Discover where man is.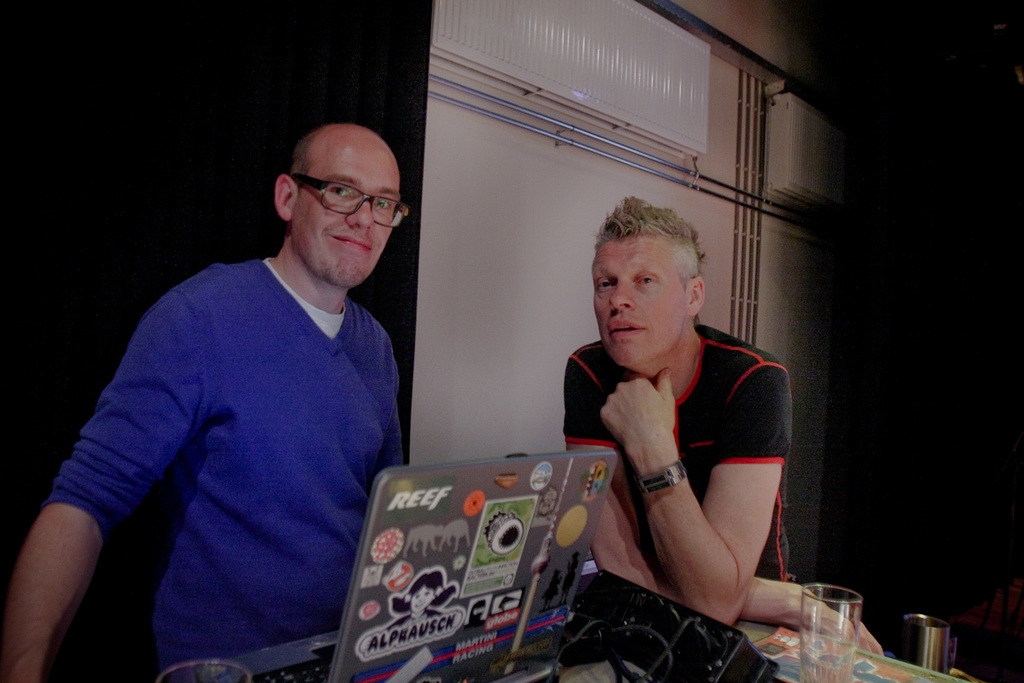
Discovered at x1=559, y1=190, x2=884, y2=654.
